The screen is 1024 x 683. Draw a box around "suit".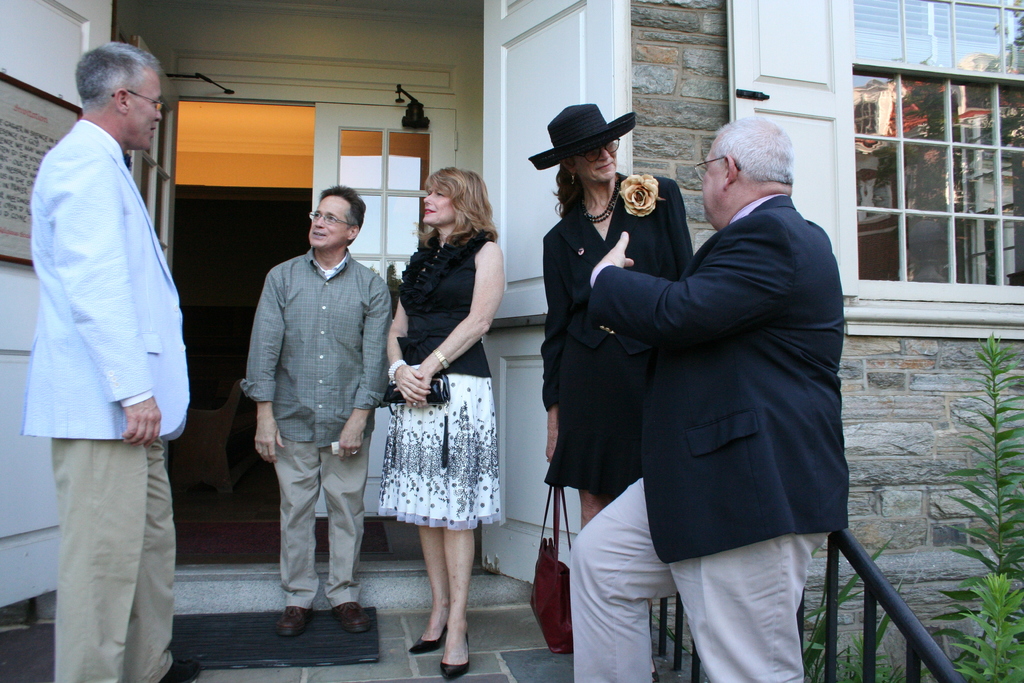
{"x1": 563, "y1": 85, "x2": 851, "y2": 663}.
